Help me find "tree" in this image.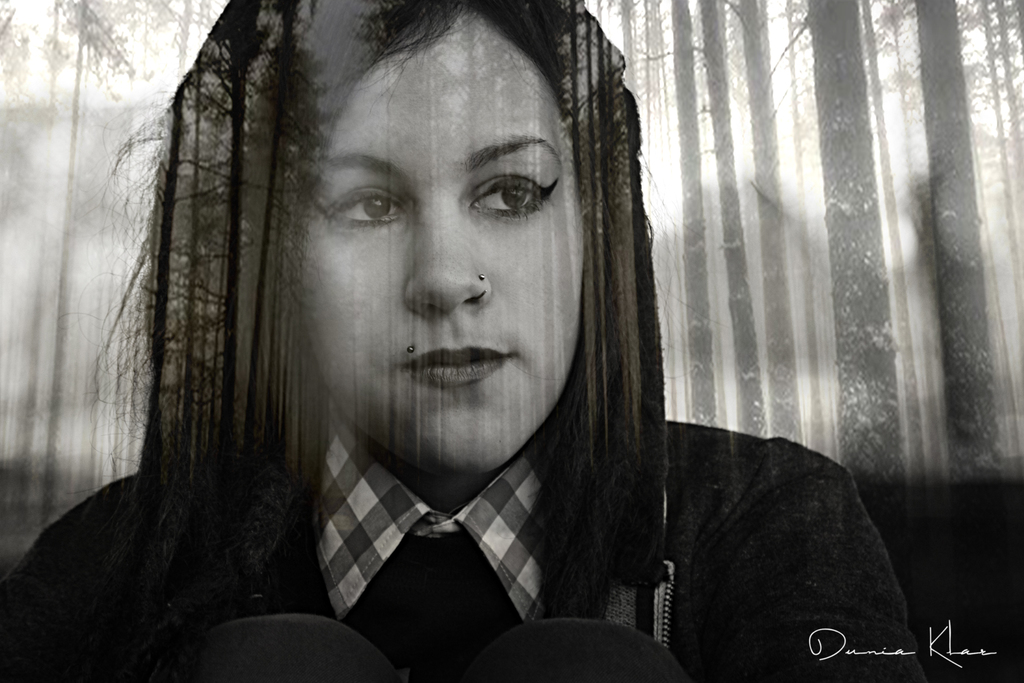
Found it: (left=895, top=0, right=984, bottom=549).
